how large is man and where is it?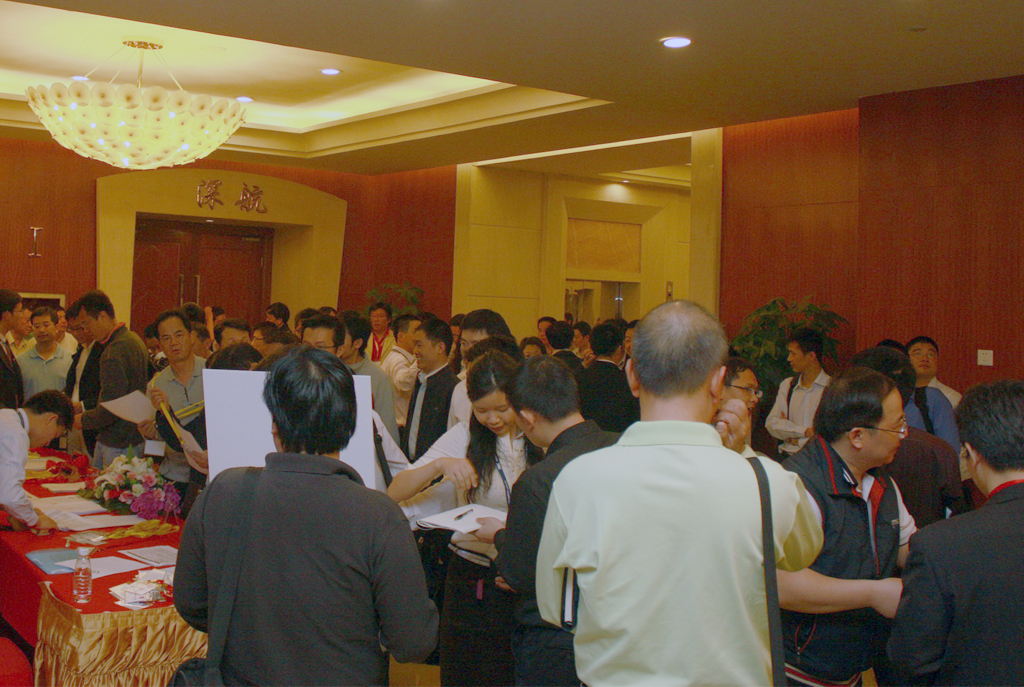
Bounding box: {"left": 0, "top": 292, "right": 23, "bottom": 410}.
